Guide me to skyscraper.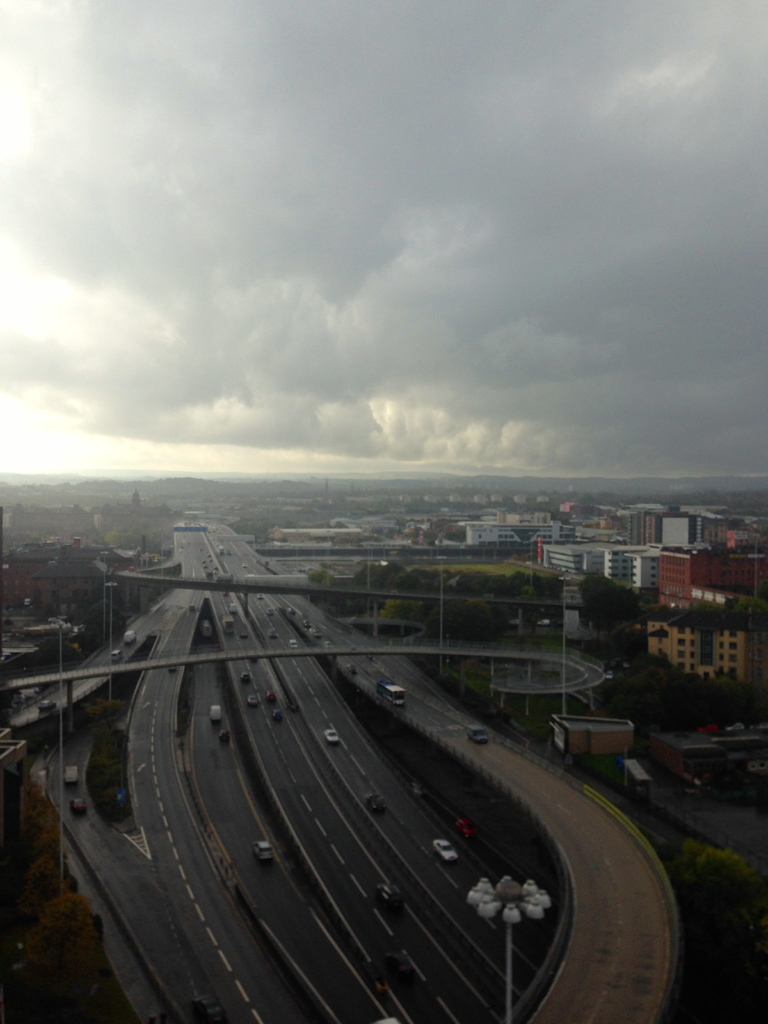
Guidance: bbox=[647, 515, 662, 544].
